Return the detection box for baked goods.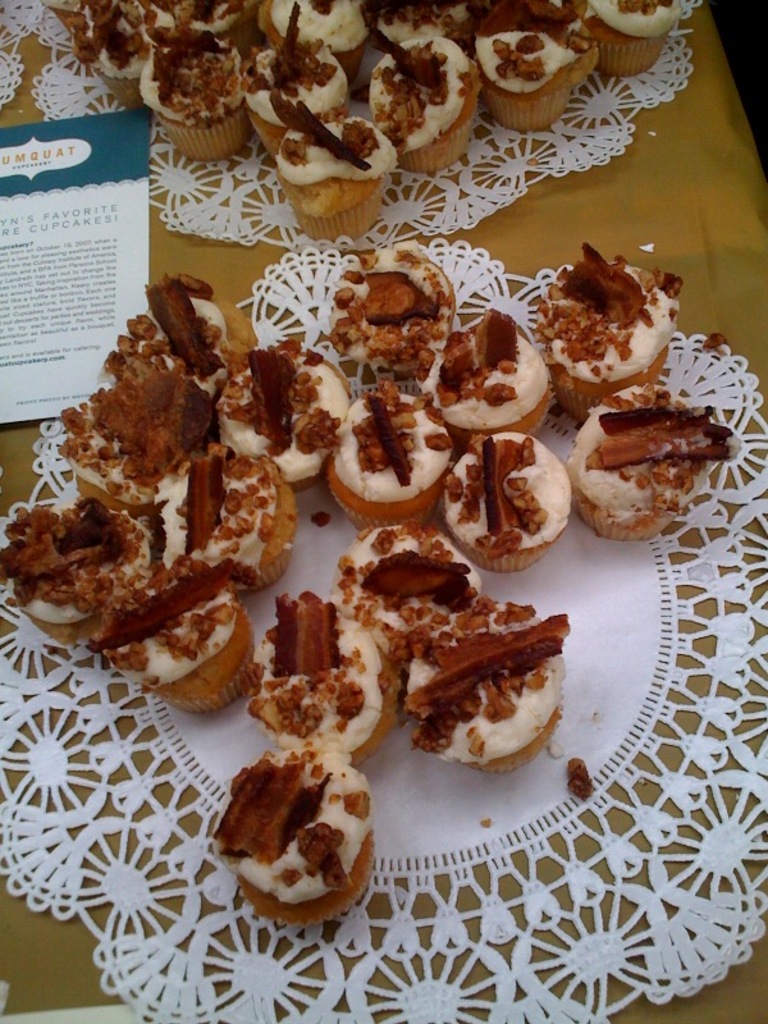
[421, 312, 553, 439].
